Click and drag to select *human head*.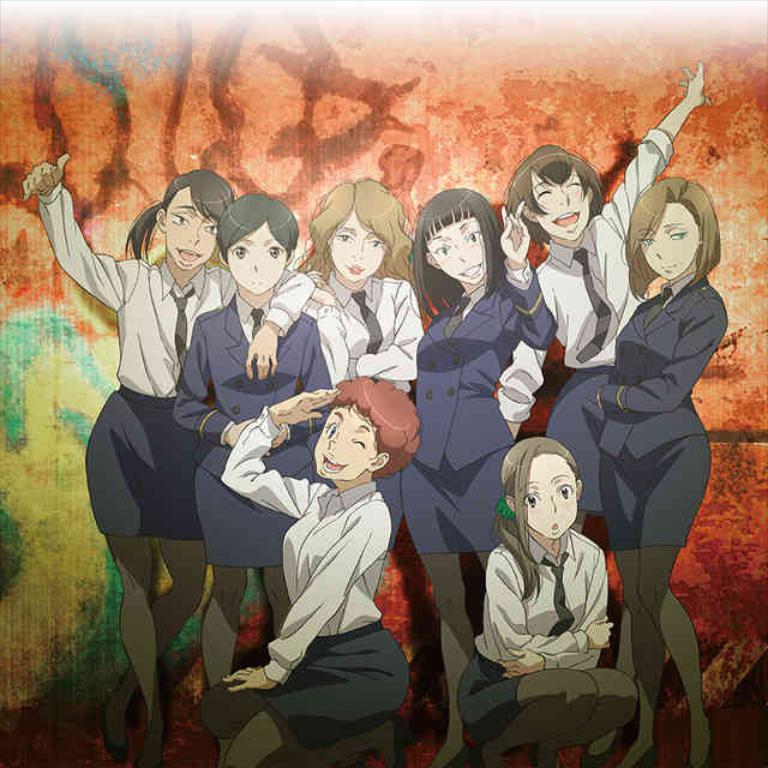
Selection: box(616, 174, 722, 286).
